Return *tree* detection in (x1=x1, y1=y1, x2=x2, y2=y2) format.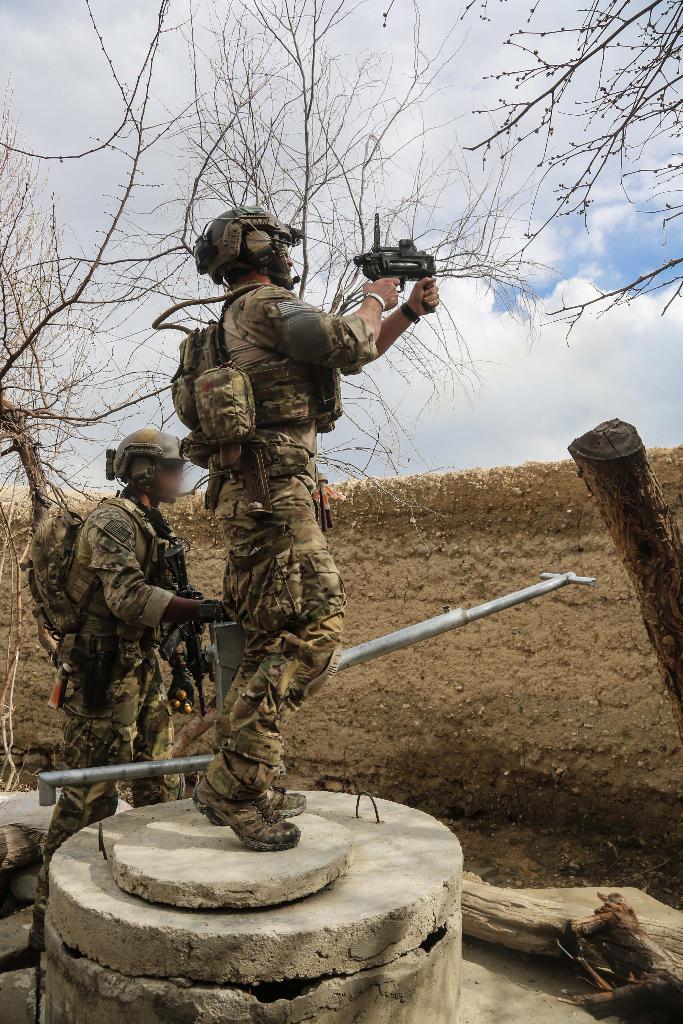
(x1=0, y1=0, x2=682, y2=525).
